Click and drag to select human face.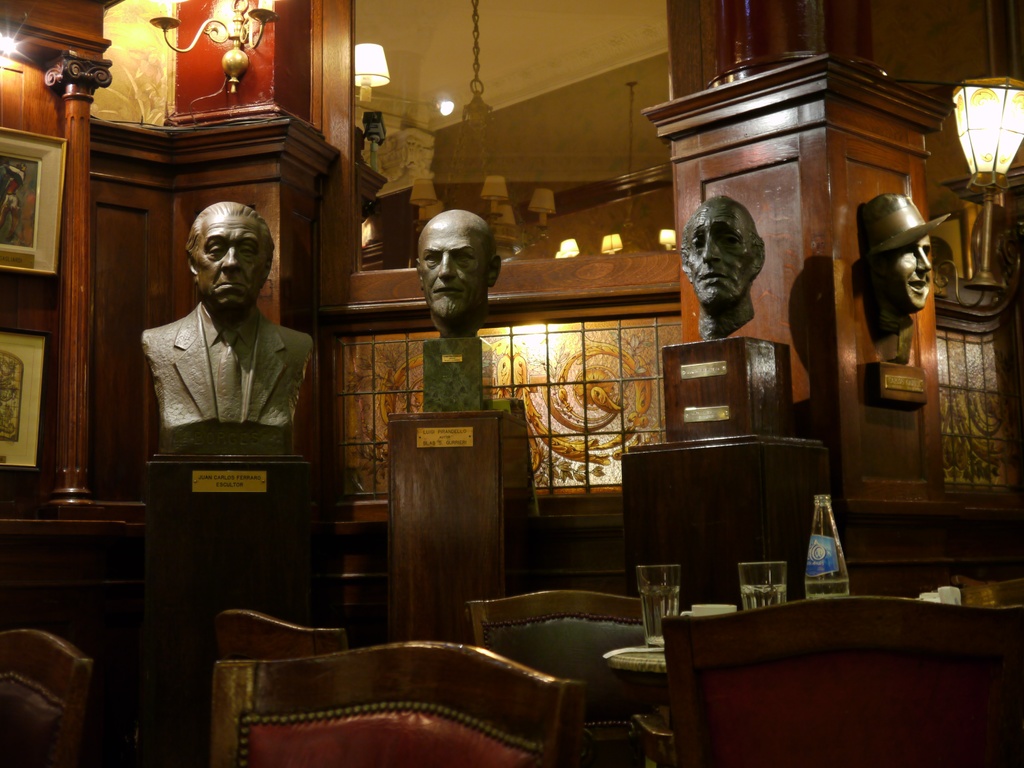
Selection: 687, 208, 748, 306.
